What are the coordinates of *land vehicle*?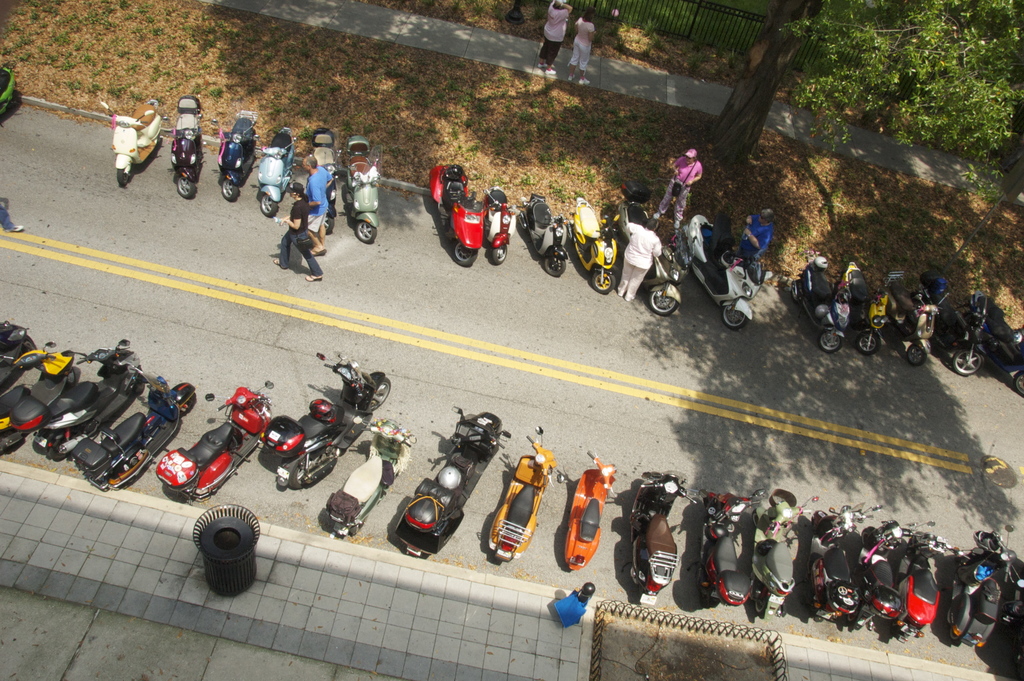
(965,290,1023,396).
